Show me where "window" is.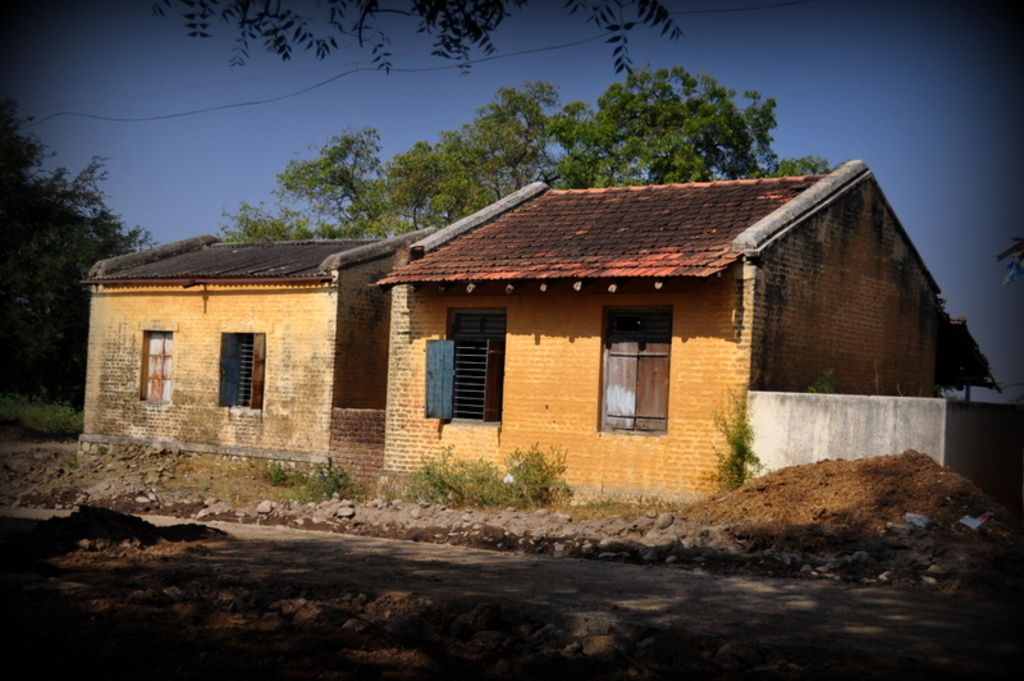
"window" is at 422, 305, 511, 429.
